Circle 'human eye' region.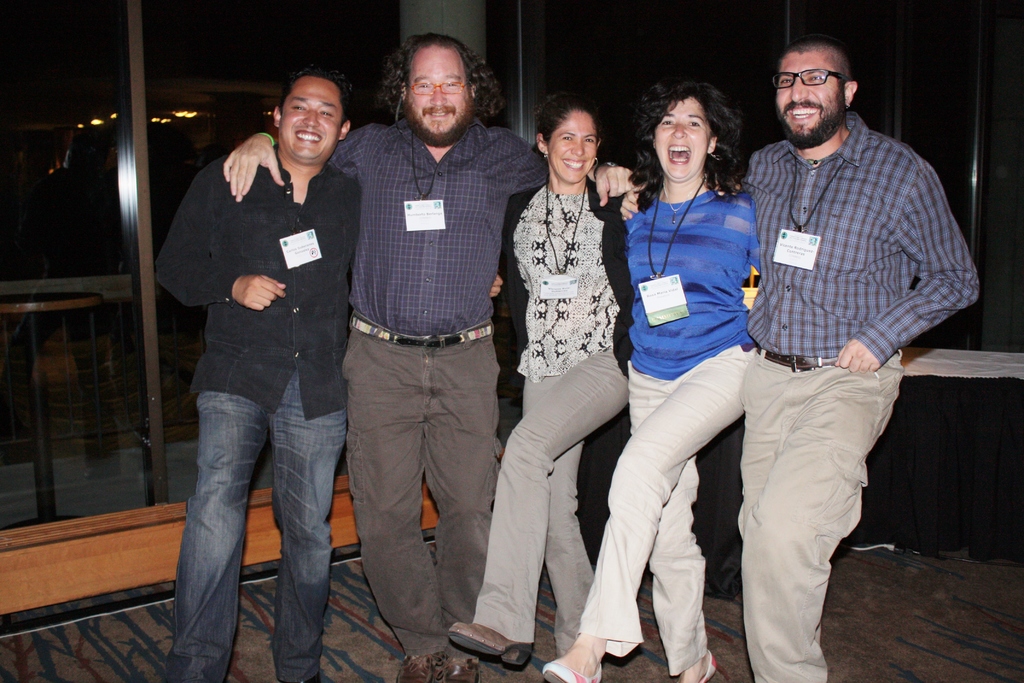
Region: (682, 118, 701, 129).
